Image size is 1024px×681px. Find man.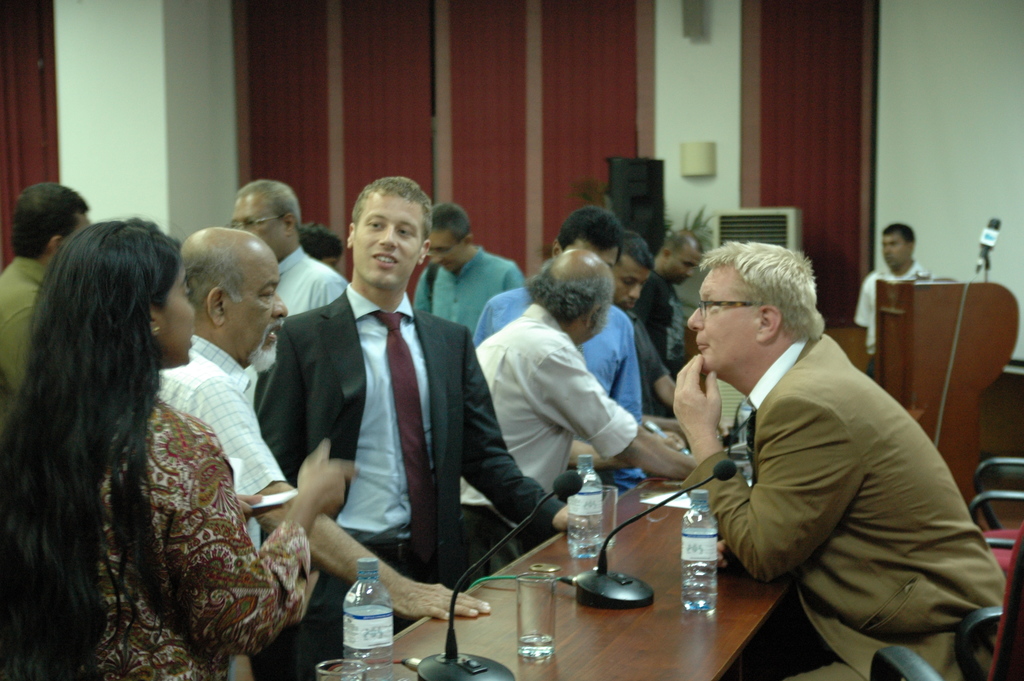
x1=653 y1=232 x2=1009 y2=680.
